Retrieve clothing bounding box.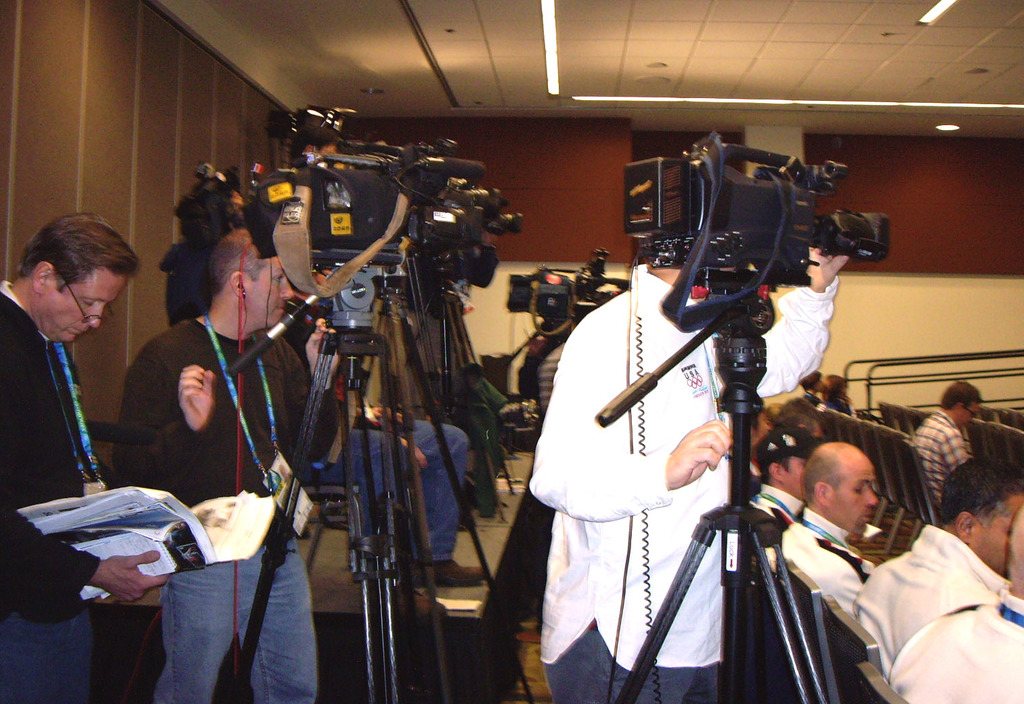
Bounding box: (748,458,762,510).
